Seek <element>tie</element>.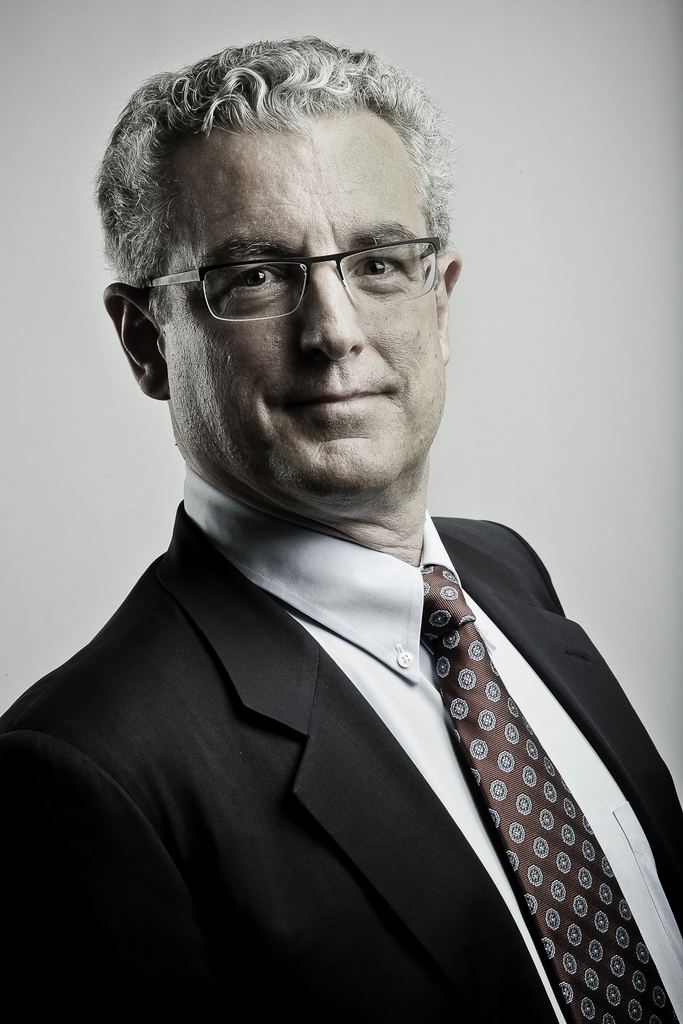
[left=419, top=564, right=682, bottom=1022].
